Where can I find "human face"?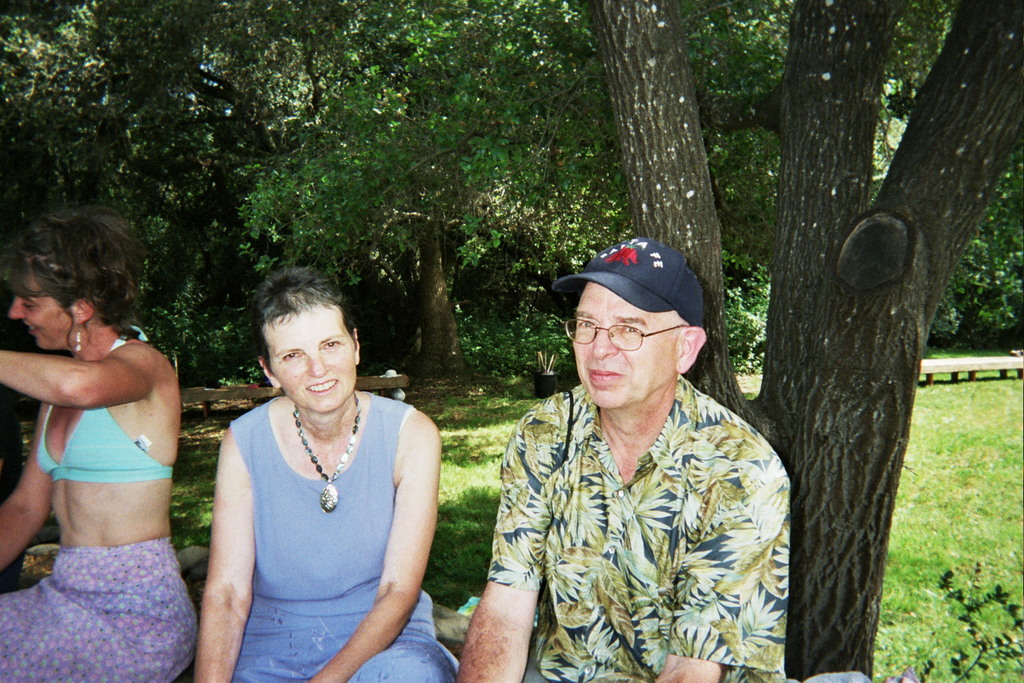
You can find it at <box>9,278,77,351</box>.
